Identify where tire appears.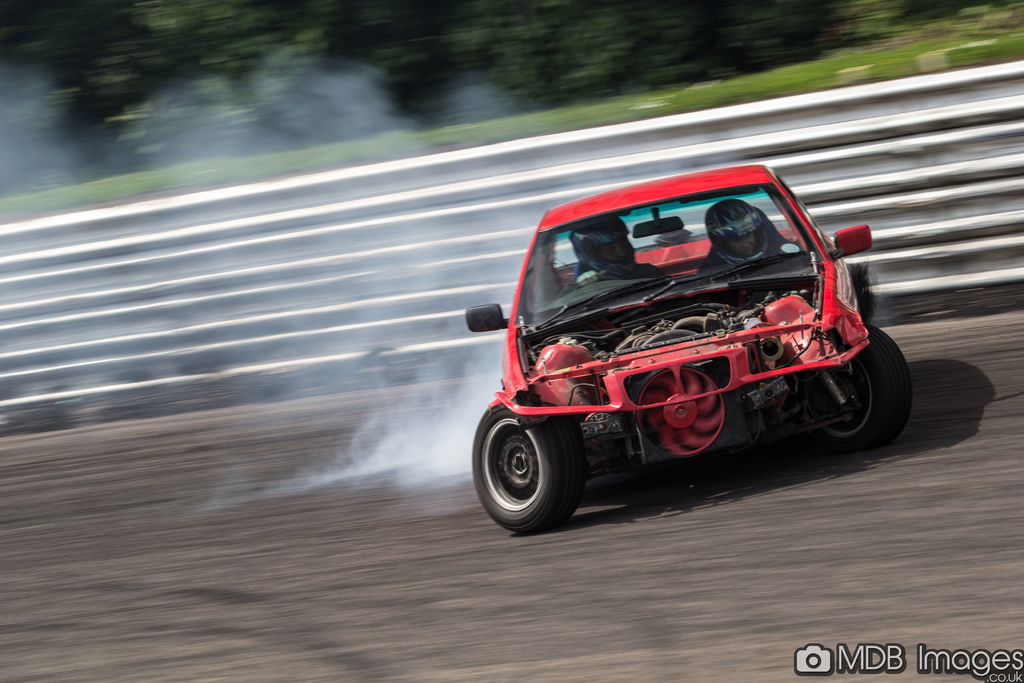
Appears at detection(787, 320, 912, 452).
